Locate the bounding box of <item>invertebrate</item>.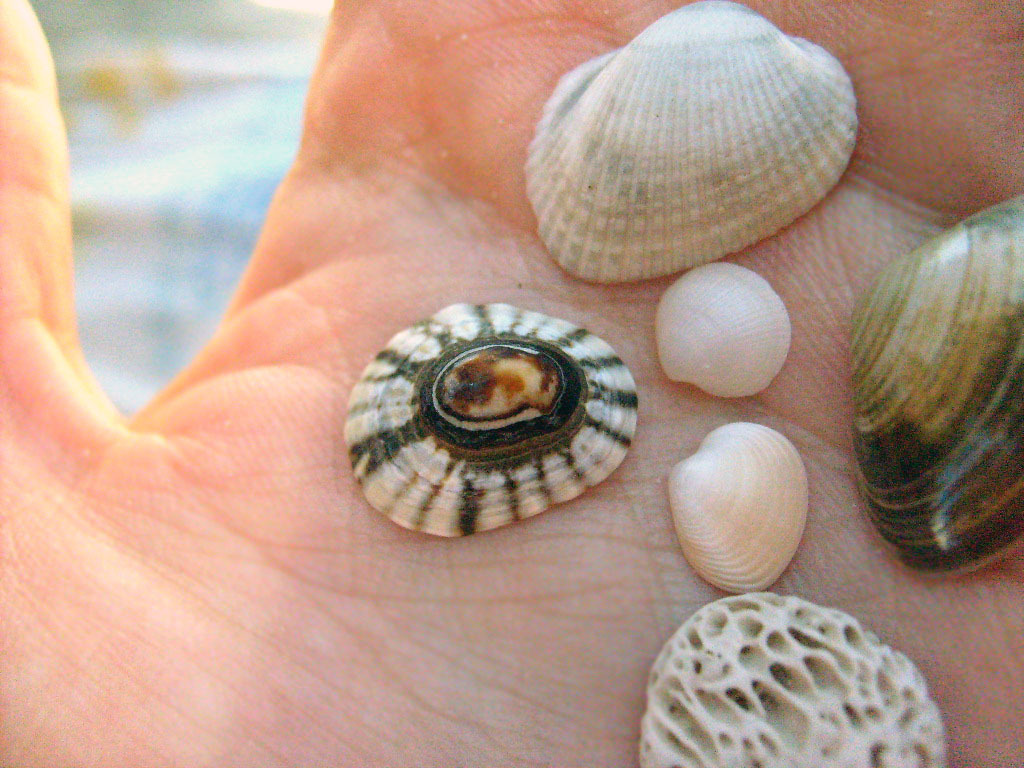
Bounding box: bbox=[656, 261, 796, 402].
